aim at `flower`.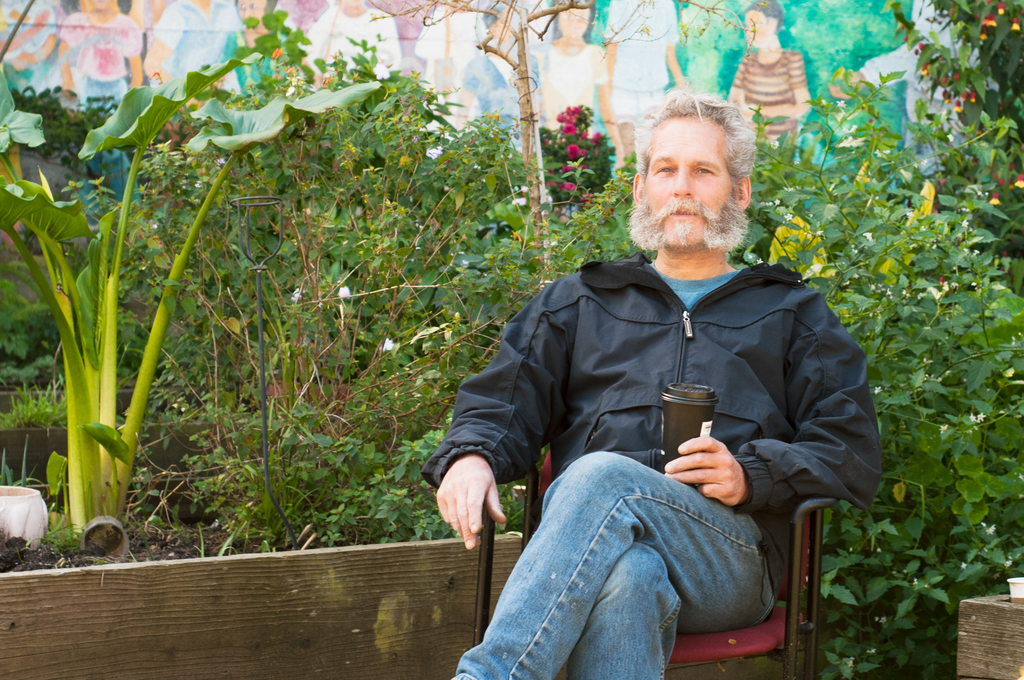
Aimed at bbox(580, 163, 588, 172).
